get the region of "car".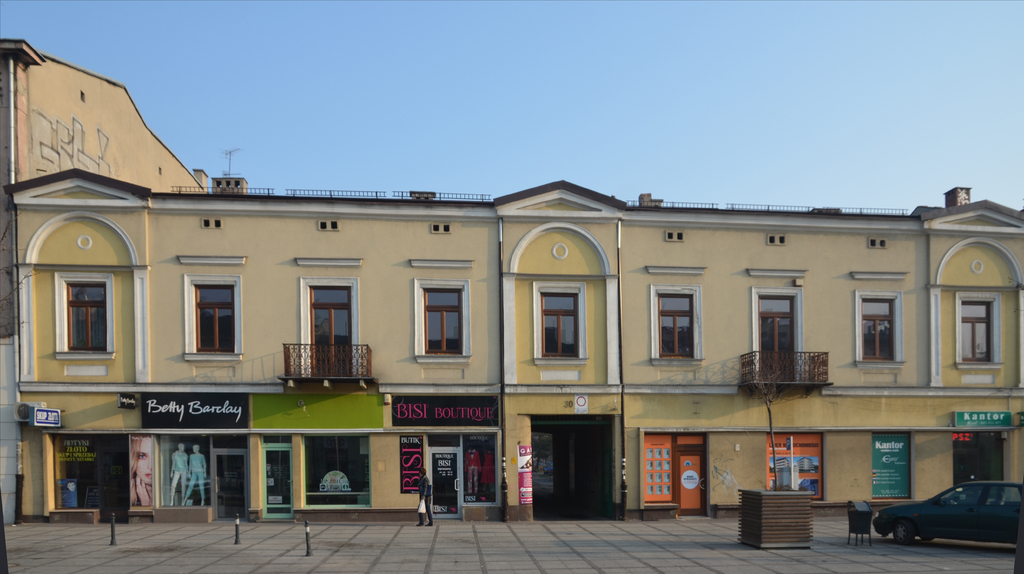
(left=871, top=474, right=1023, bottom=548).
